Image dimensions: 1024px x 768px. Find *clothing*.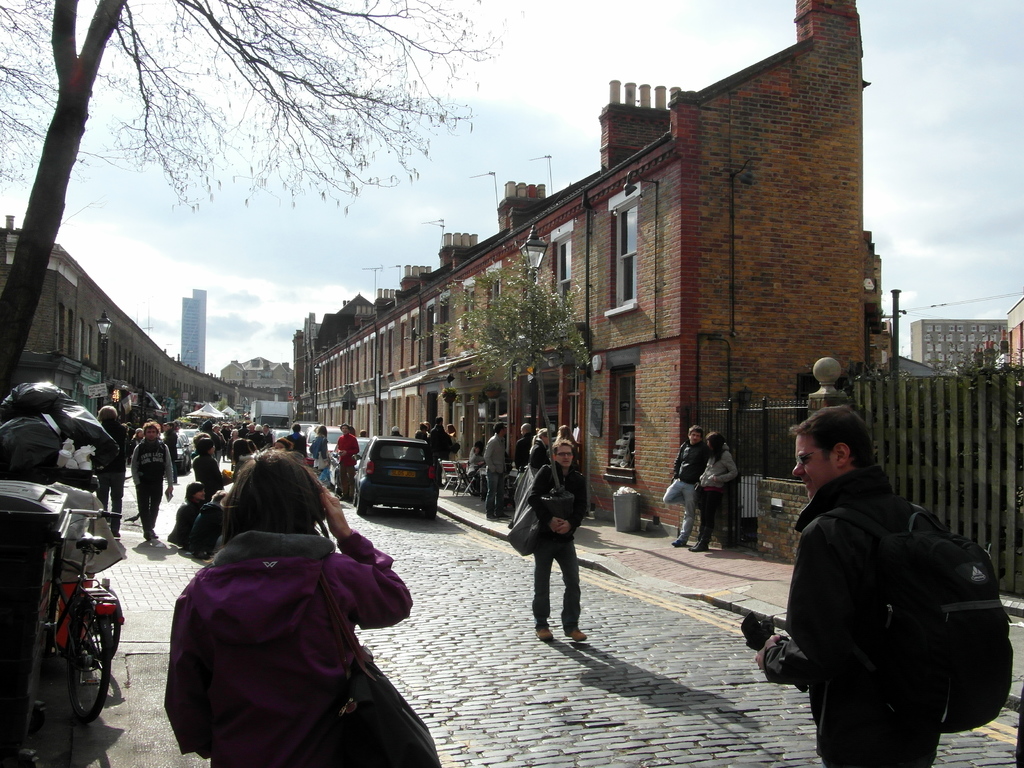
<region>142, 493, 408, 751</region>.
